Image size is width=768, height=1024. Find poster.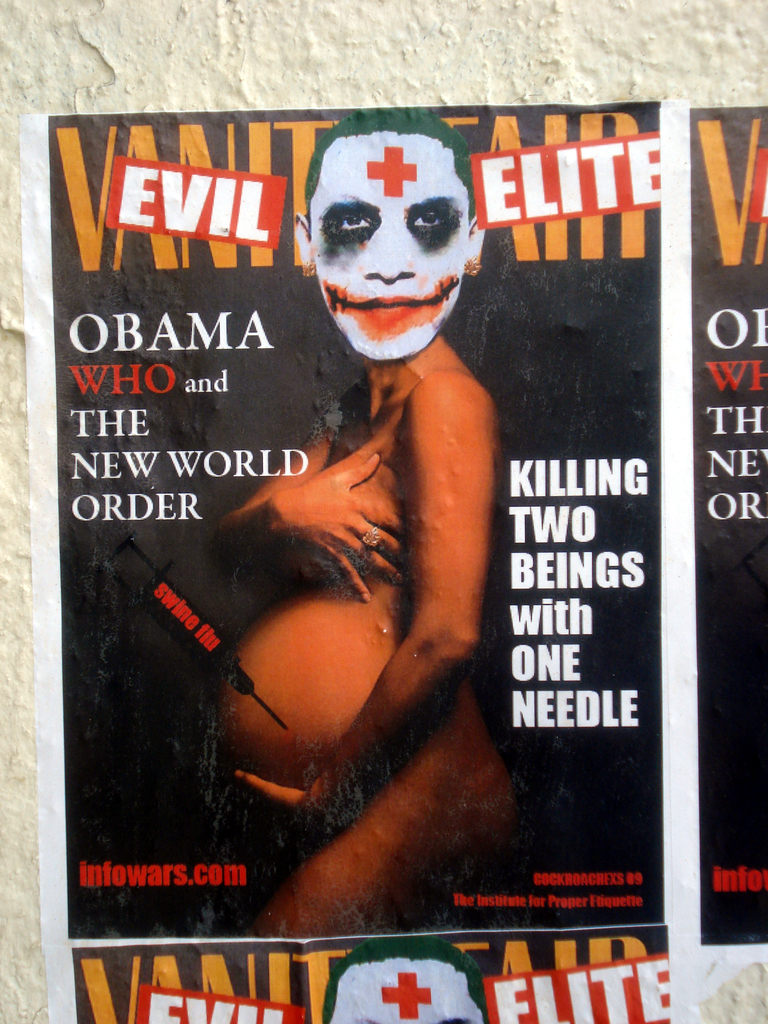
left=16, top=104, right=703, bottom=1023.
